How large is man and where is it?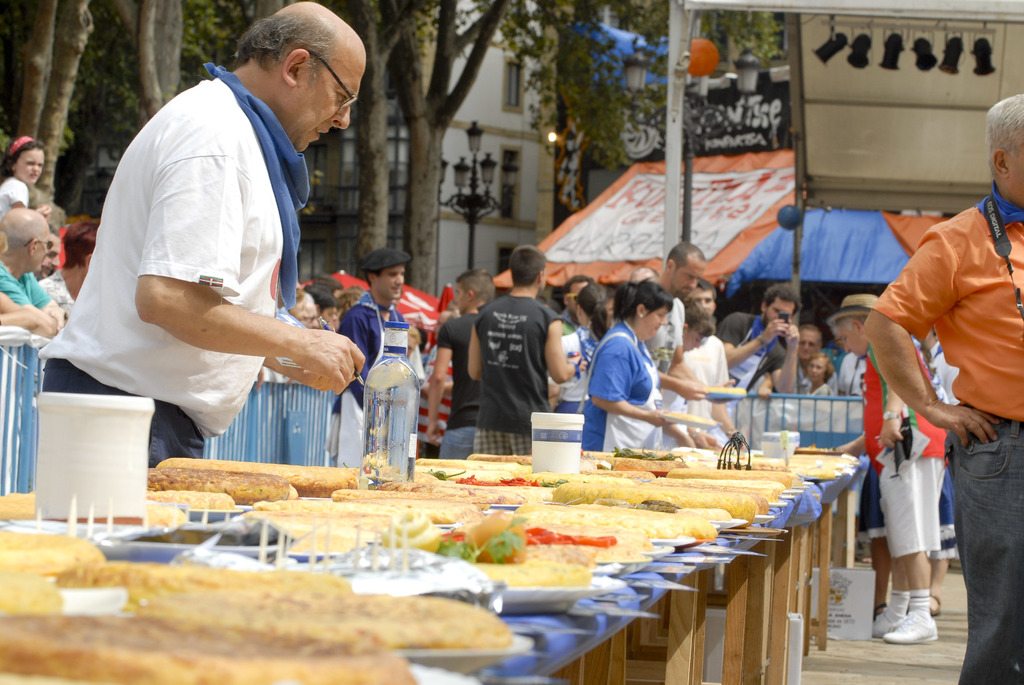
Bounding box: (548, 276, 599, 338).
